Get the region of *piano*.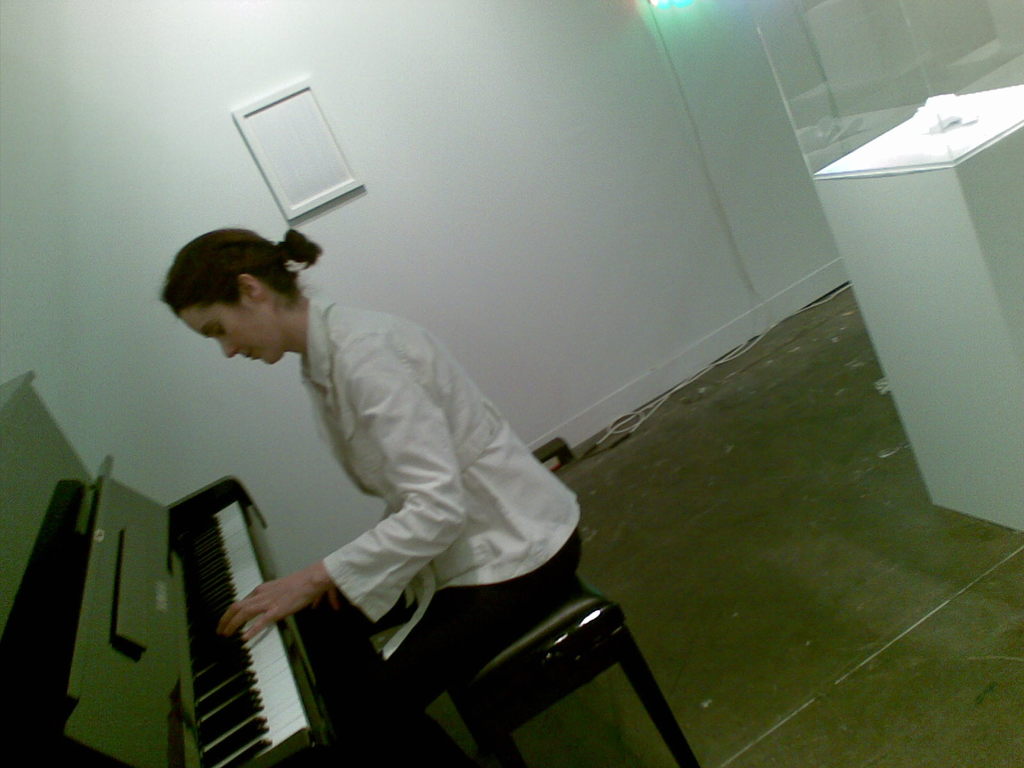
l=0, t=455, r=336, b=767.
